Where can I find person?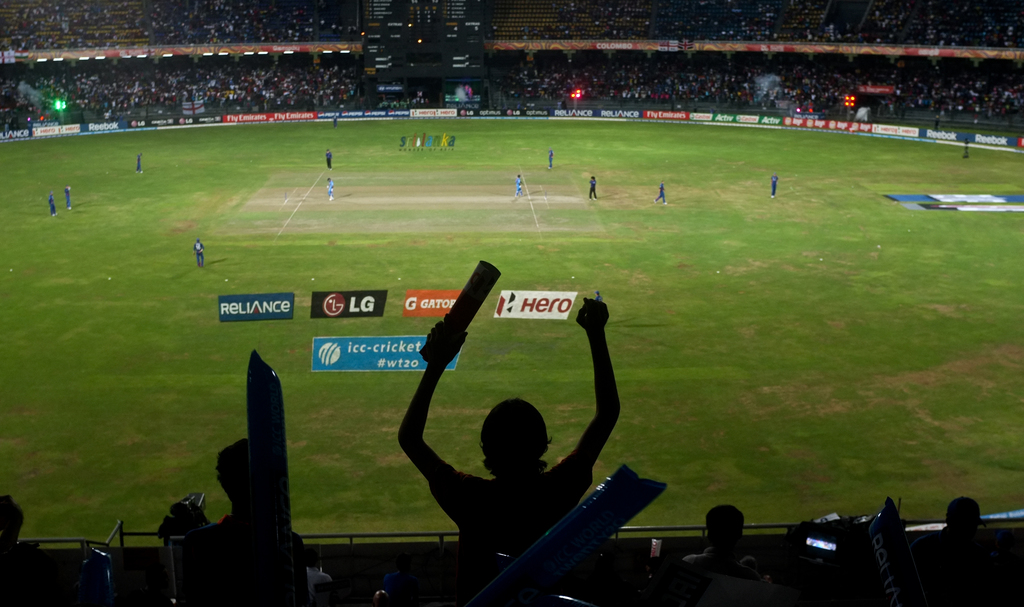
You can find it at region(548, 155, 557, 169).
